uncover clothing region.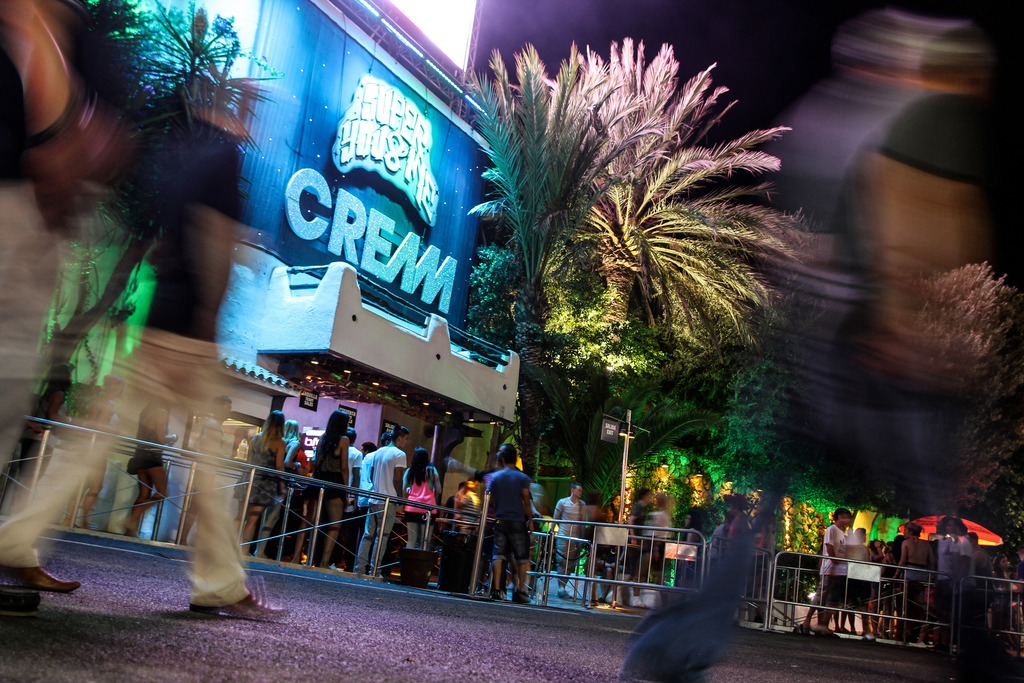
Uncovered: 594:515:632:571.
